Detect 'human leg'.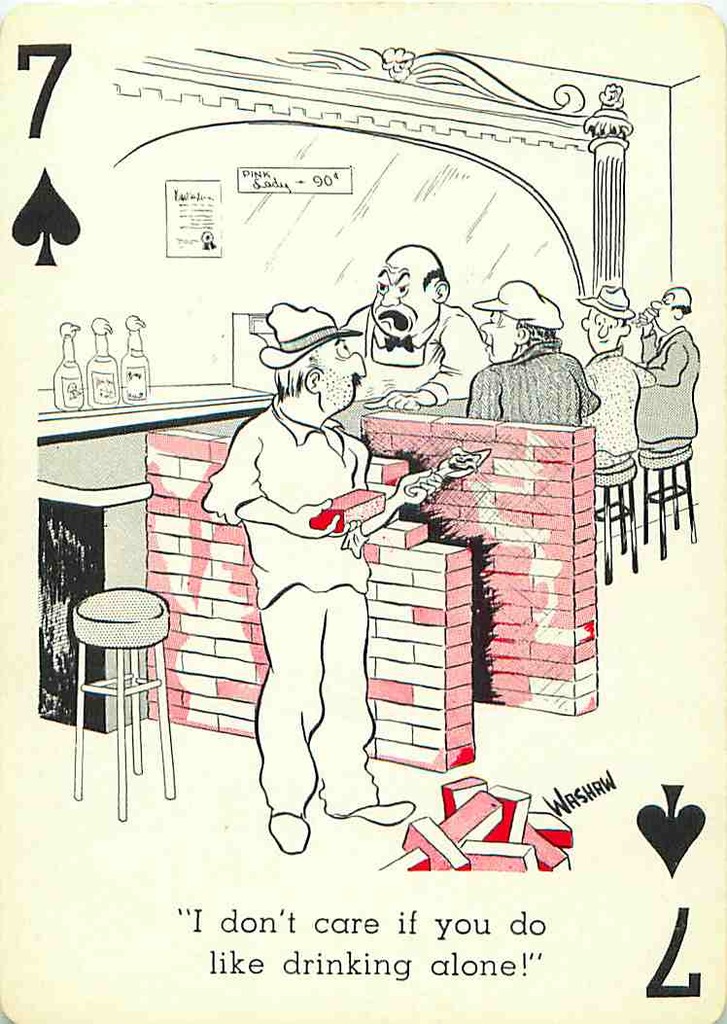
Detected at BBox(324, 580, 418, 828).
